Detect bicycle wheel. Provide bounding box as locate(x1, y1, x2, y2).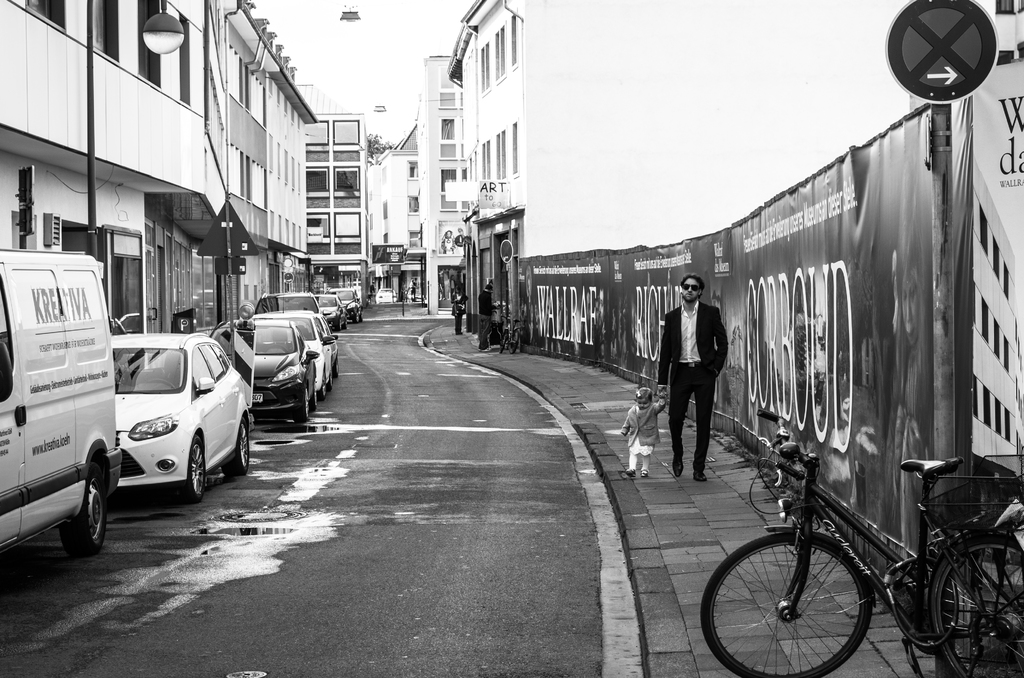
locate(716, 533, 892, 671).
